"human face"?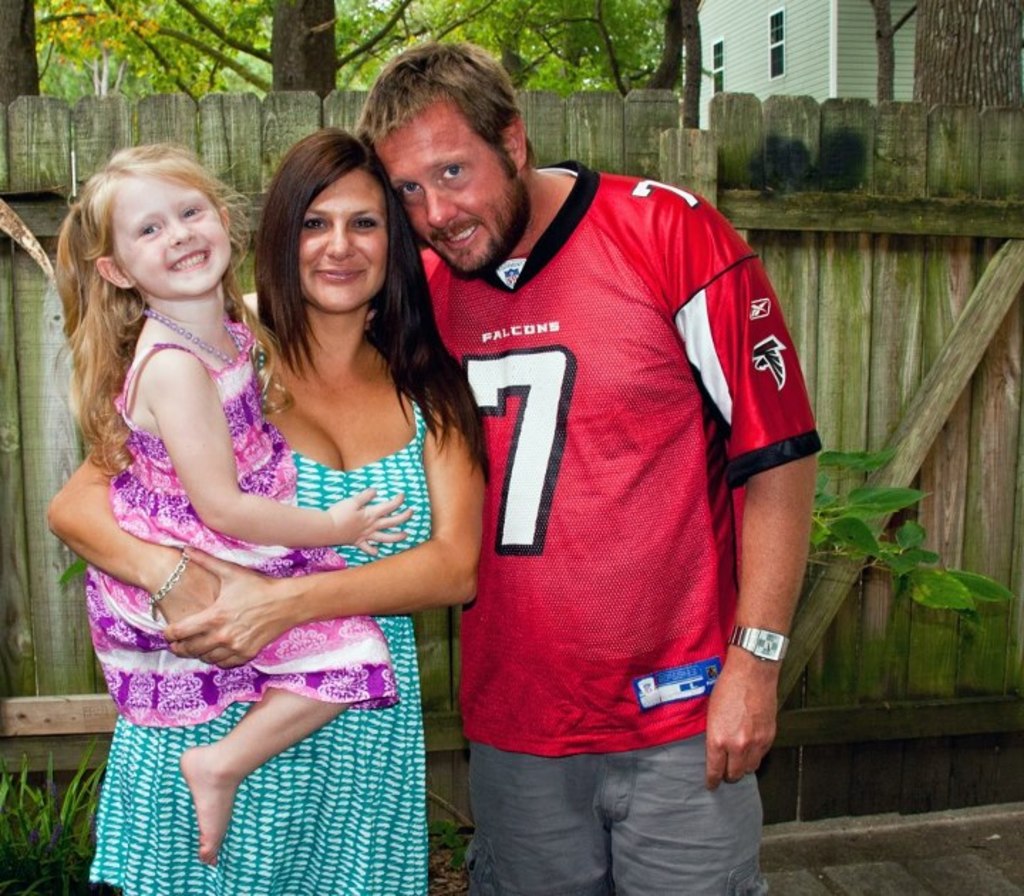
{"x1": 368, "y1": 92, "x2": 533, "y2": 276}
